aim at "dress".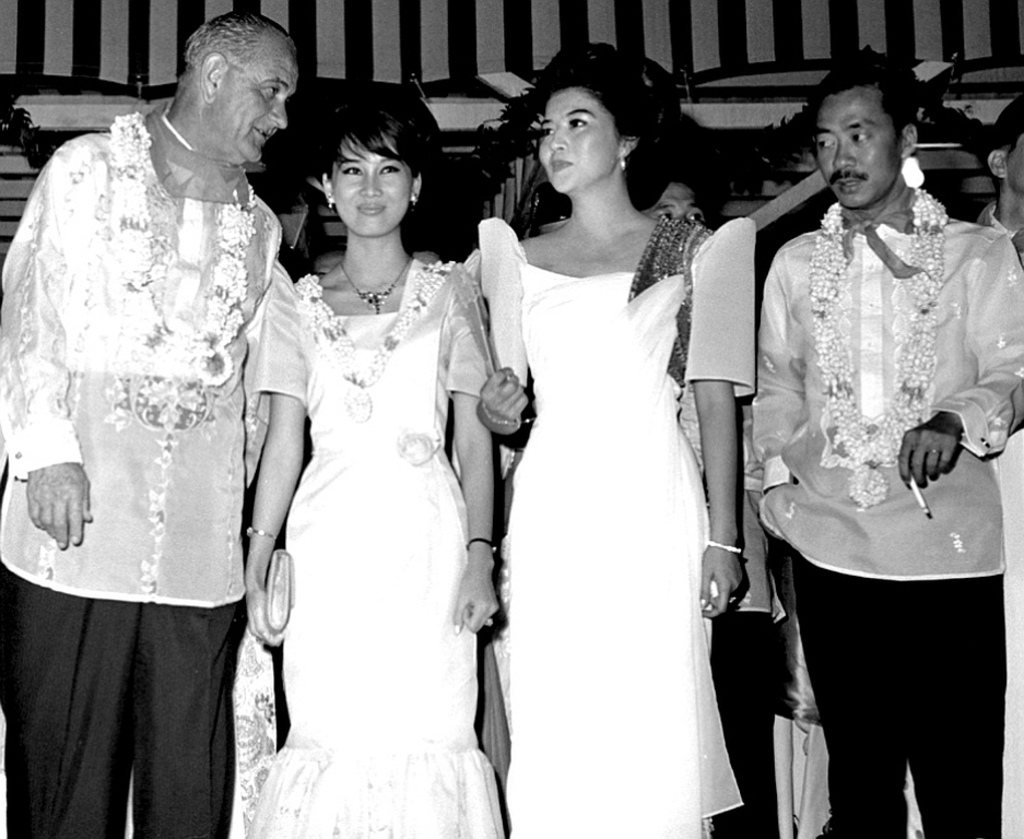
Aimed at [x1=479, y1=216, x2=756, y2=838].
